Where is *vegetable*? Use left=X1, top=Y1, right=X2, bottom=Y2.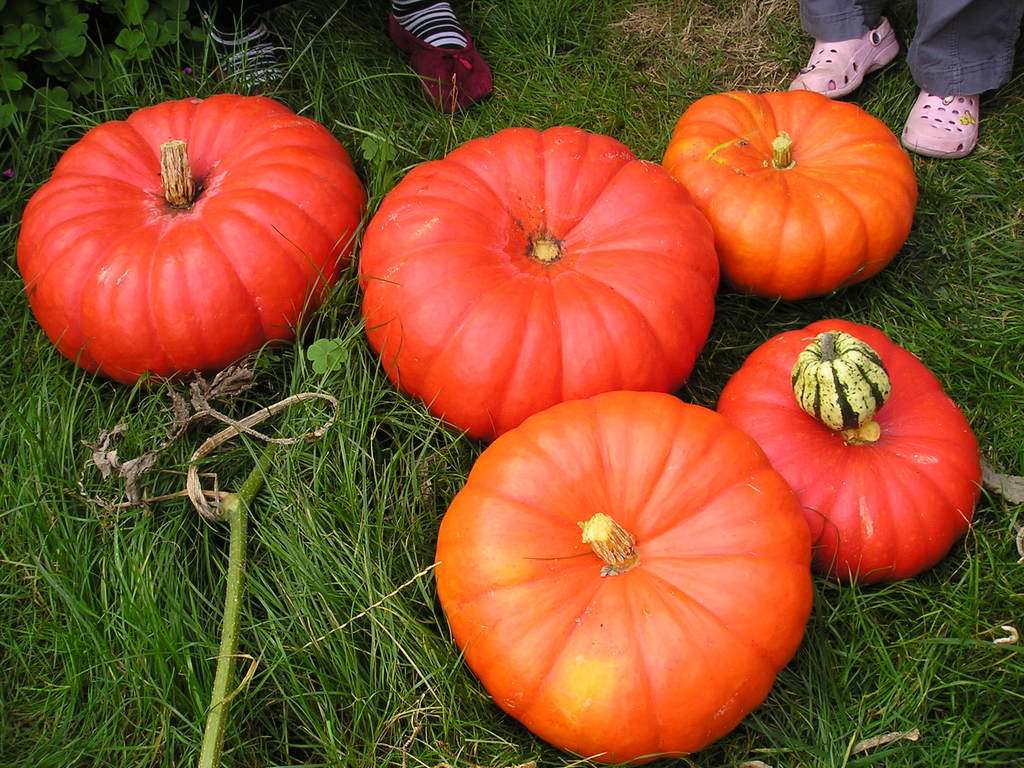
left=432, top=386, right=819, bottom=767.
